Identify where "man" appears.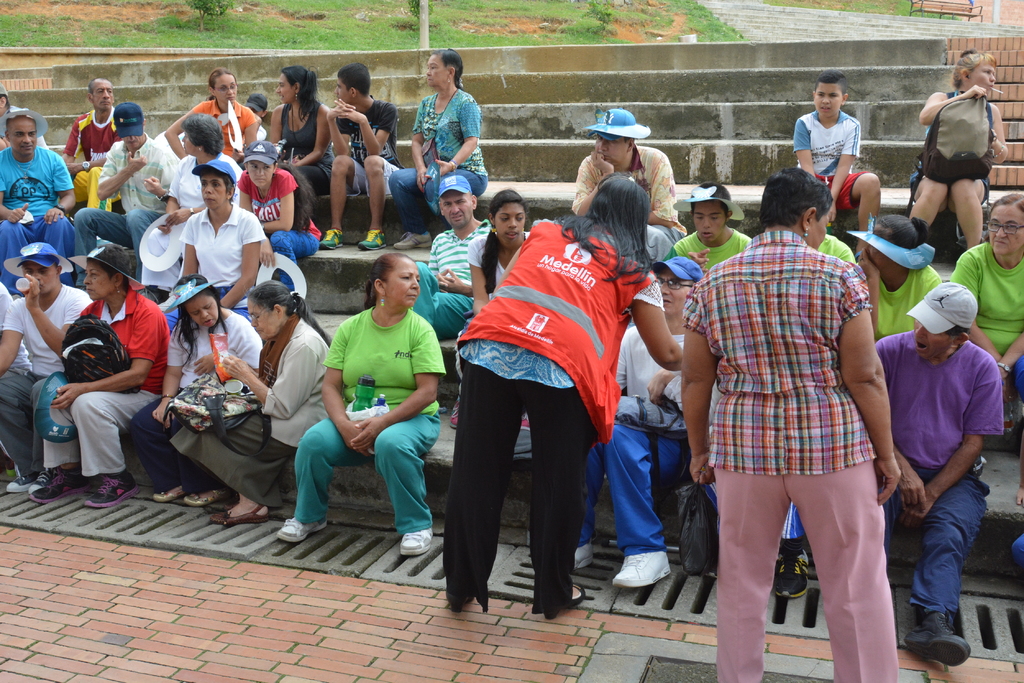
Appears at {"left": 0, "top": 111, "right": 80, "bottom": 294}.
